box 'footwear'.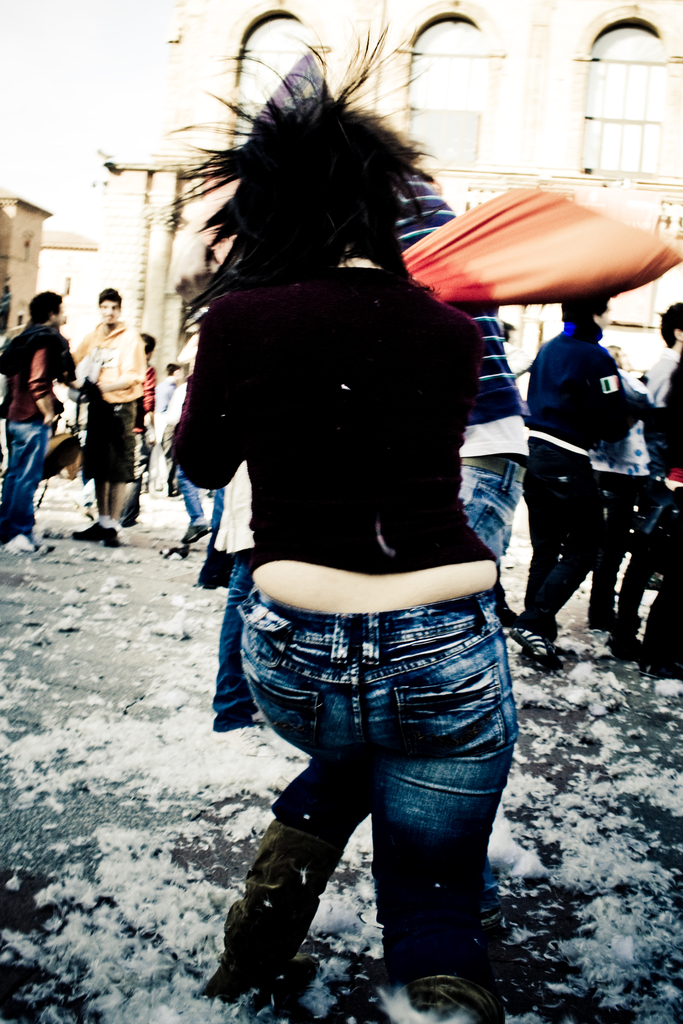
left=181, top=820, right=332, bottom=1005.
